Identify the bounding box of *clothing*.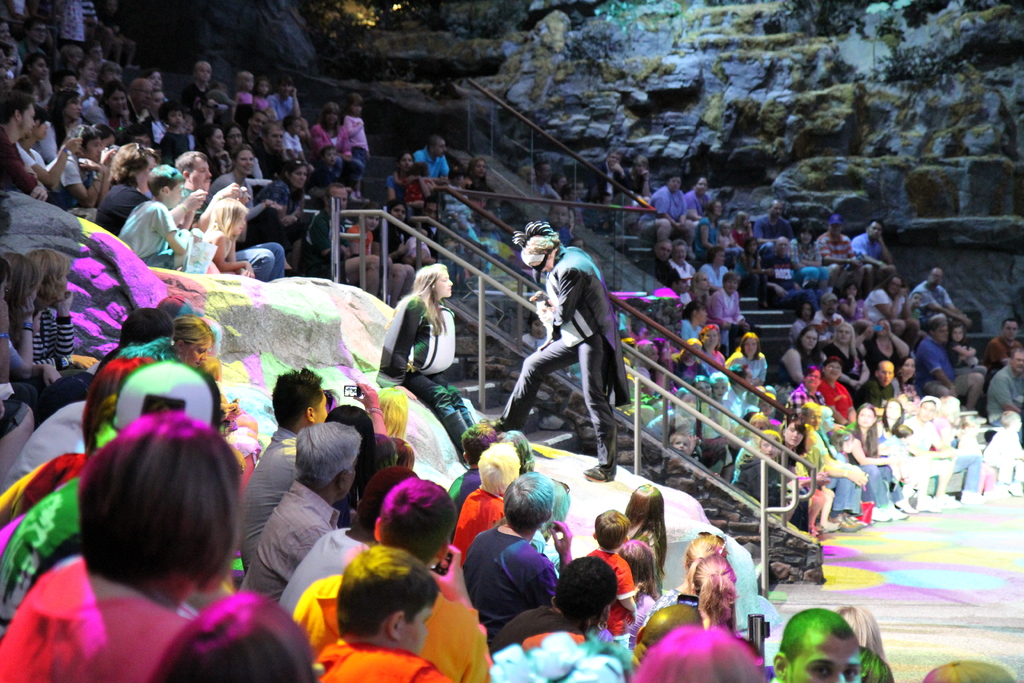
[left=981, top=334, right=1023, bottom=372].
